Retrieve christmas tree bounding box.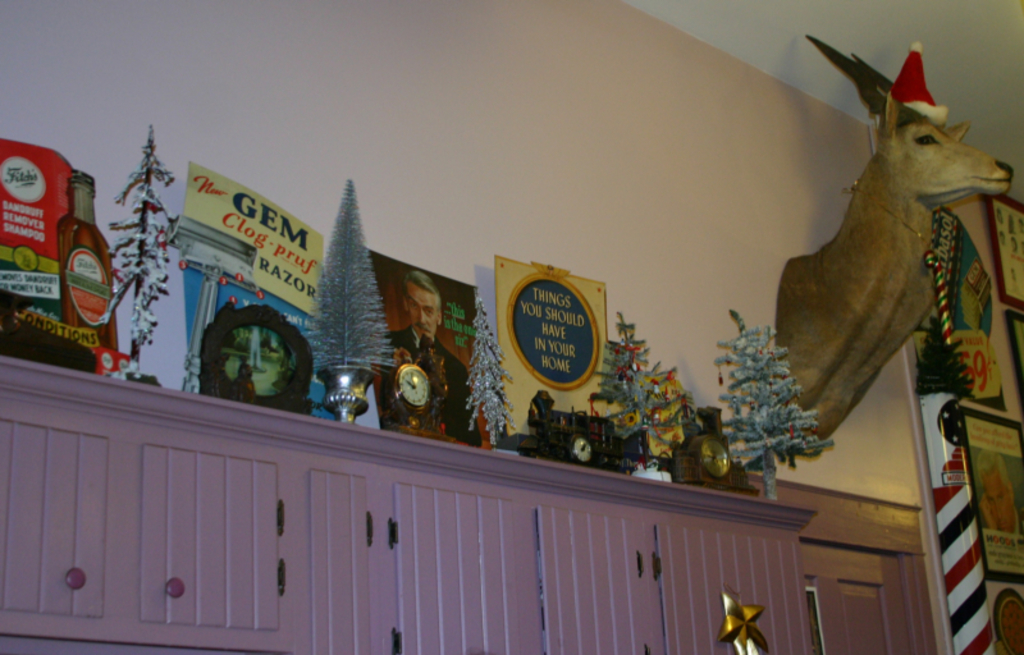
Bounding box: <box>724,313,832,500</box>.
